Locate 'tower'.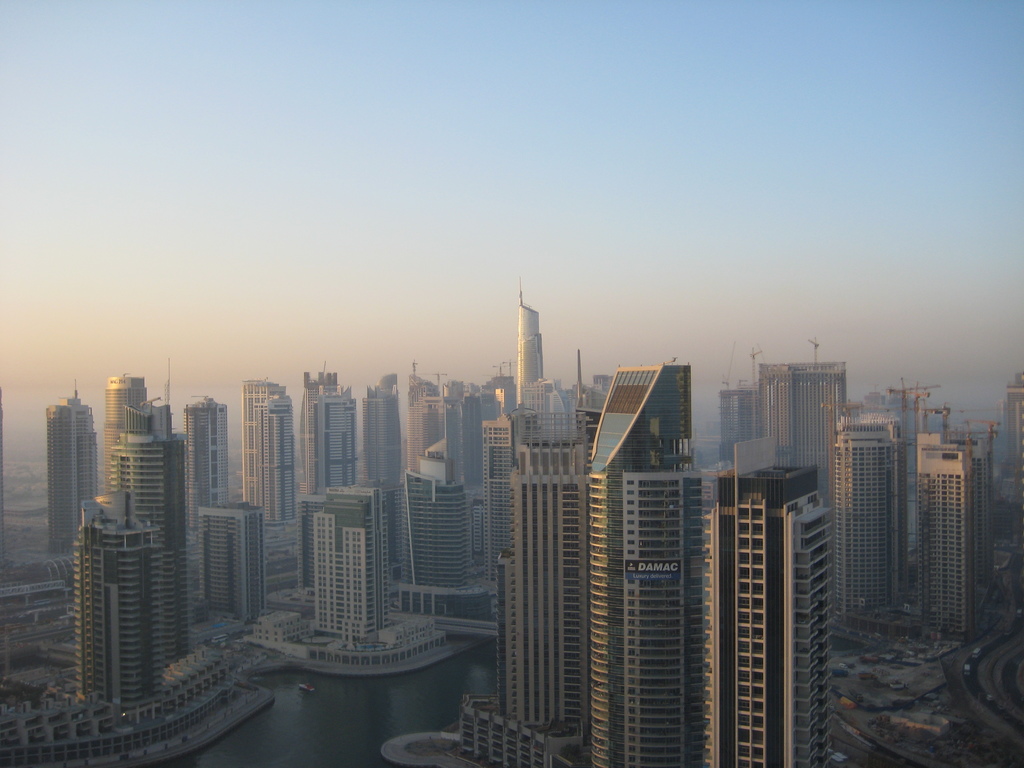
Bounding box: region(915, 415, 998, 650).
